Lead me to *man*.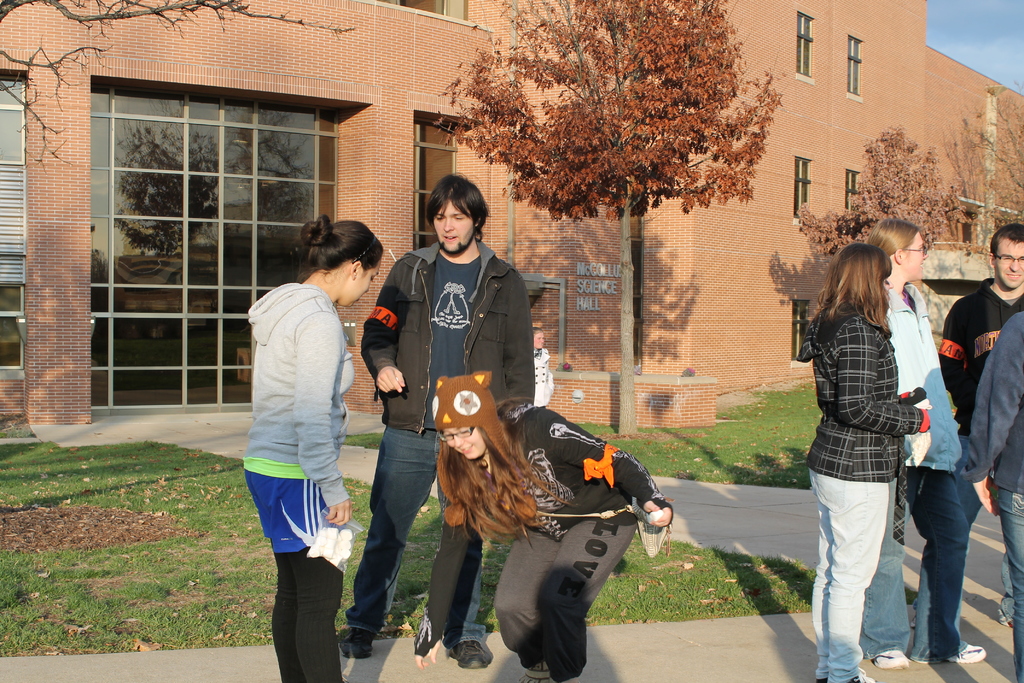
Lead to <bbox>938, 223, 1023, 629</bbox>.
